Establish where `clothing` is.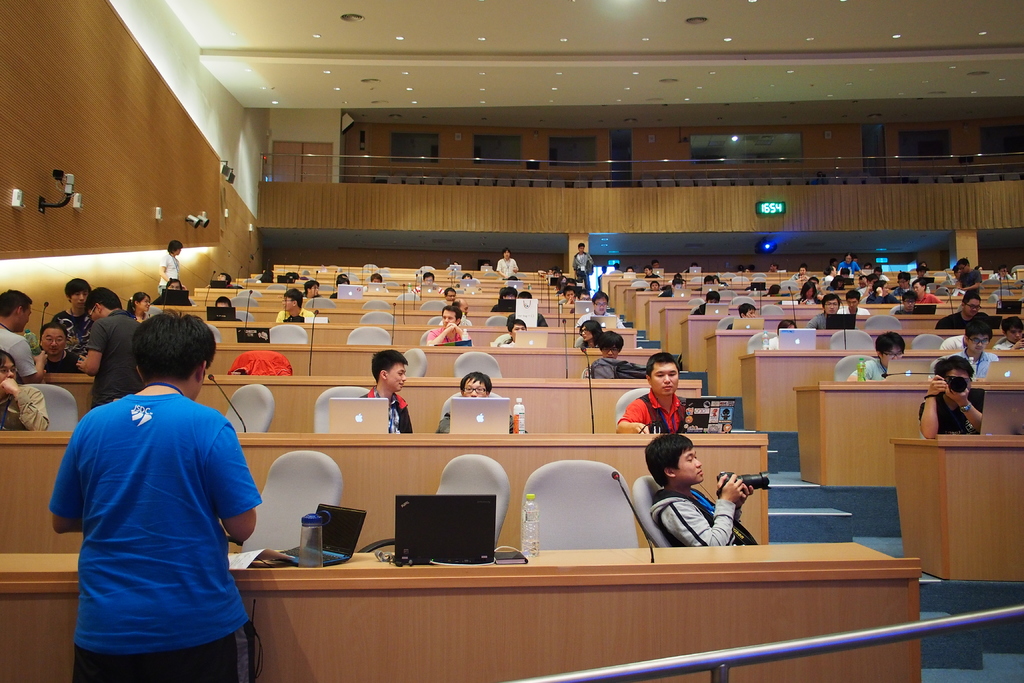
Established at BBox(894, 306, 909, 315).
